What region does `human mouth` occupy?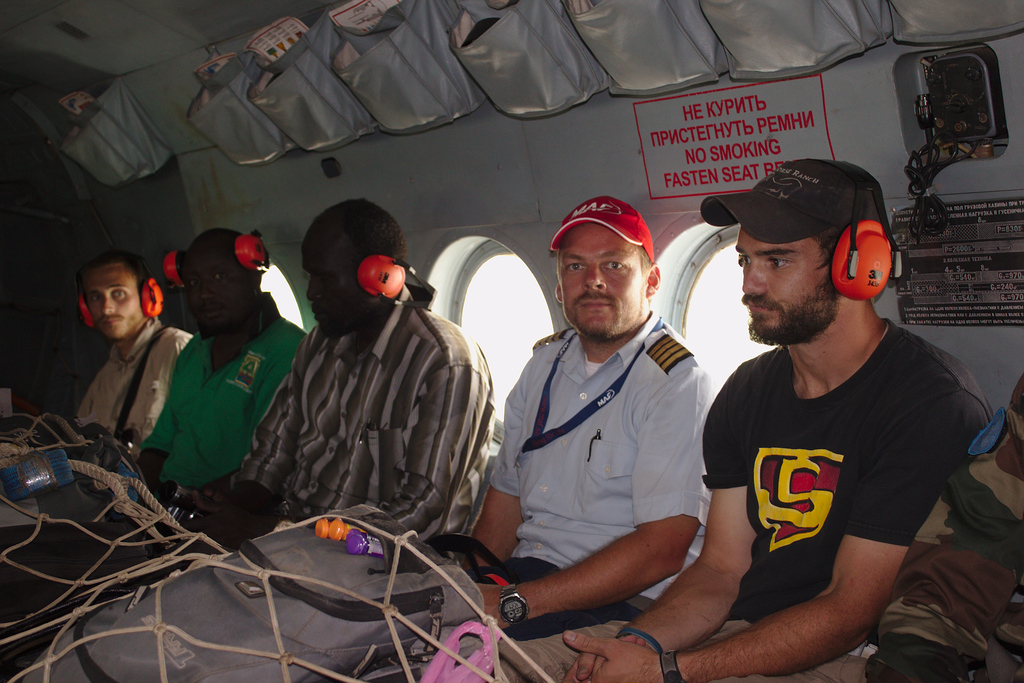
pyautogui.locateOnScreen(312, 308, 324, 324).
